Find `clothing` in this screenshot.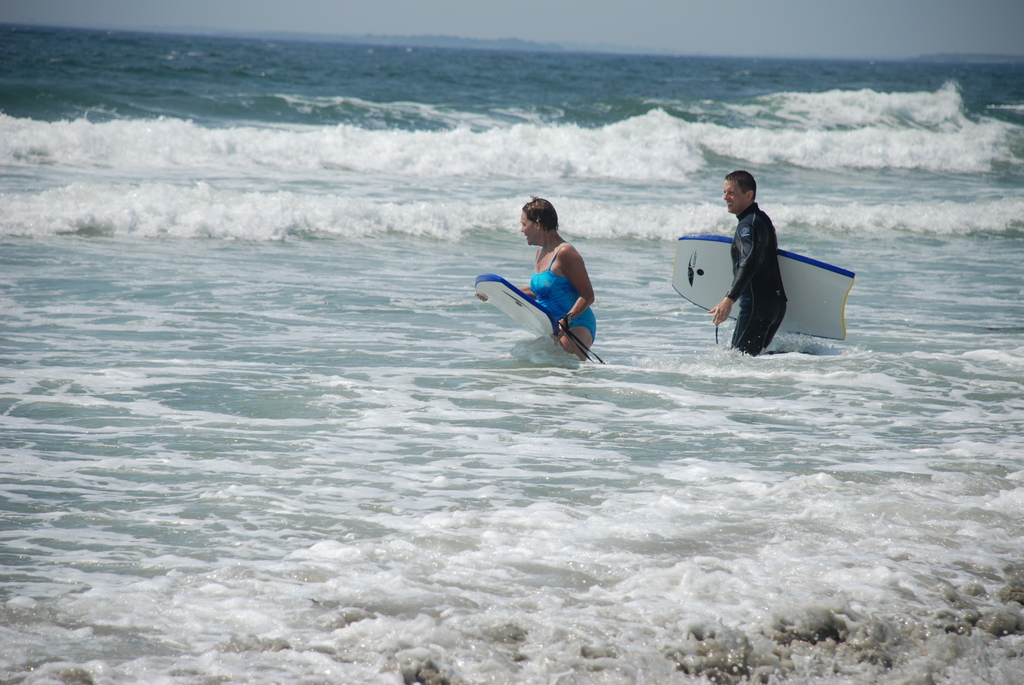
The bounding box for `clothing` is bbox=(524, 228, 596, 336).
